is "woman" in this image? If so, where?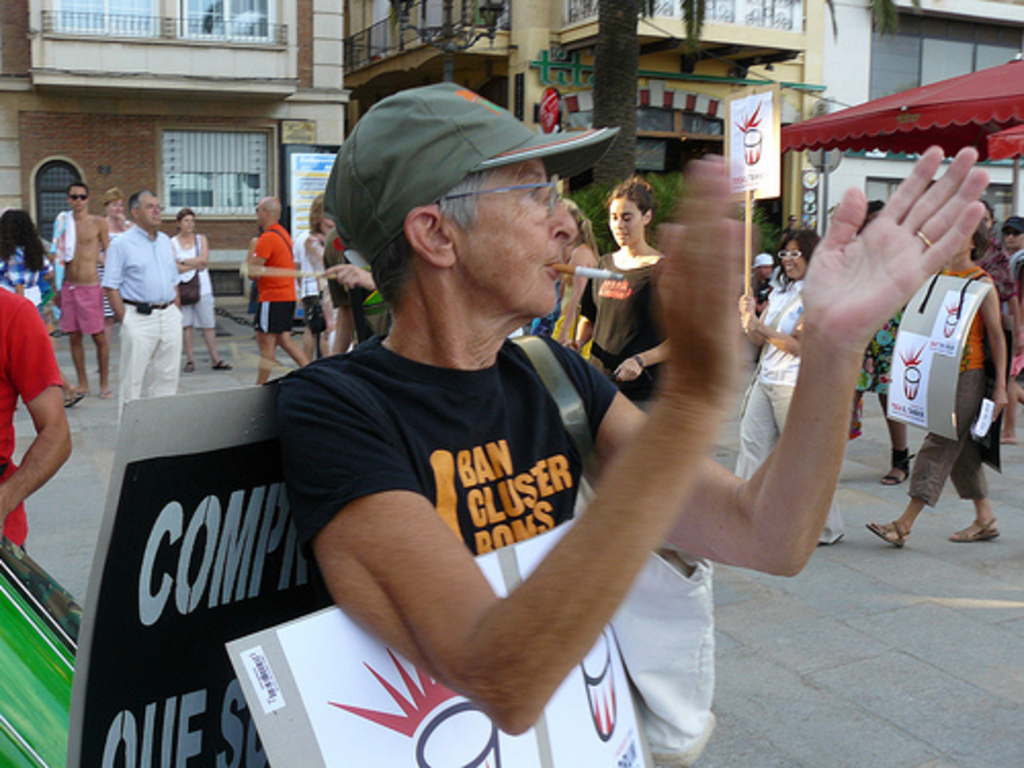
Yes, at <box>565,174,678,424</box>.
